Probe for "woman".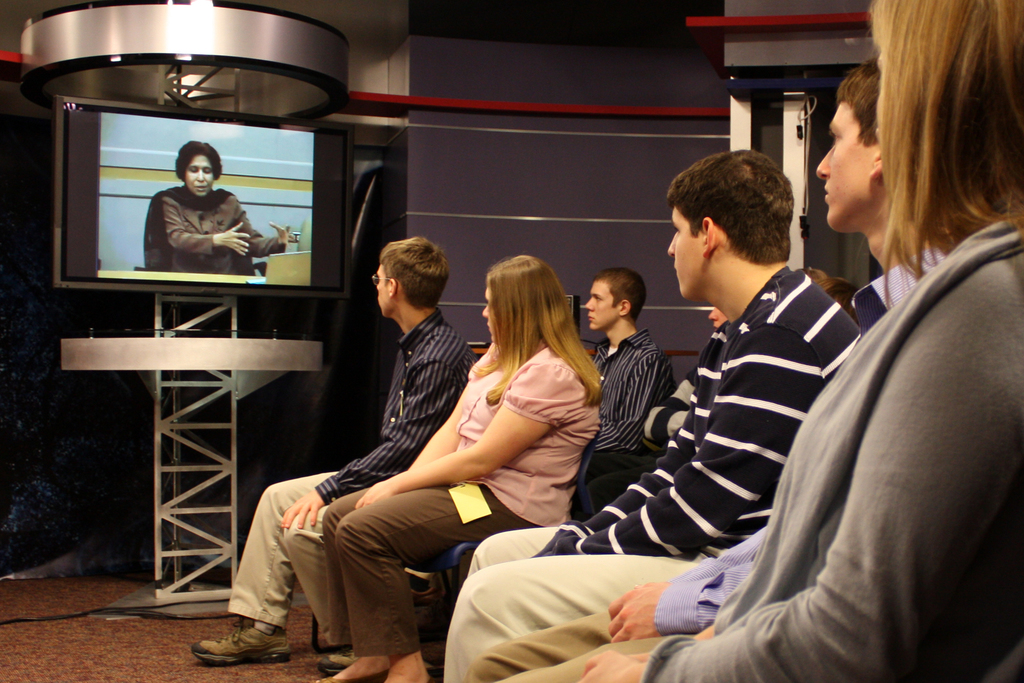
Probe result: x1=350 y1=256 x2=585 y2=643.
